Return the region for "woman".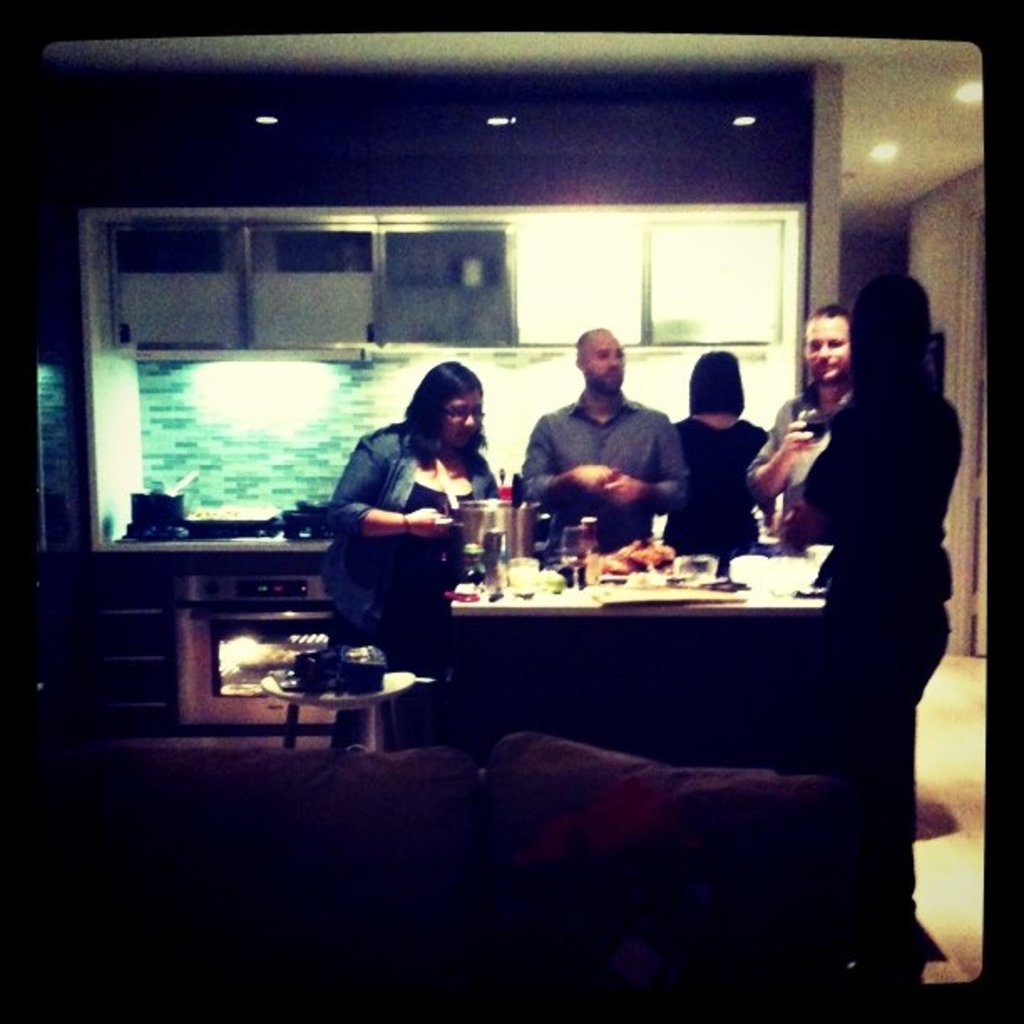
l=803, t=273, r=959, b=915.
